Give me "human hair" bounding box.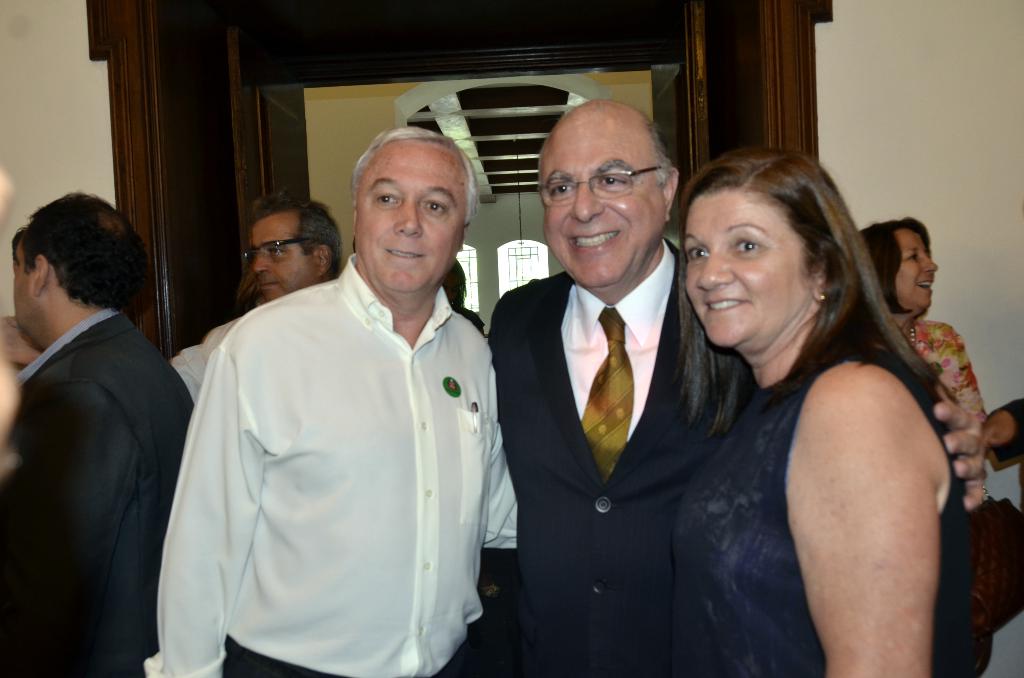
bbox=[662, 147, 963, 442].
